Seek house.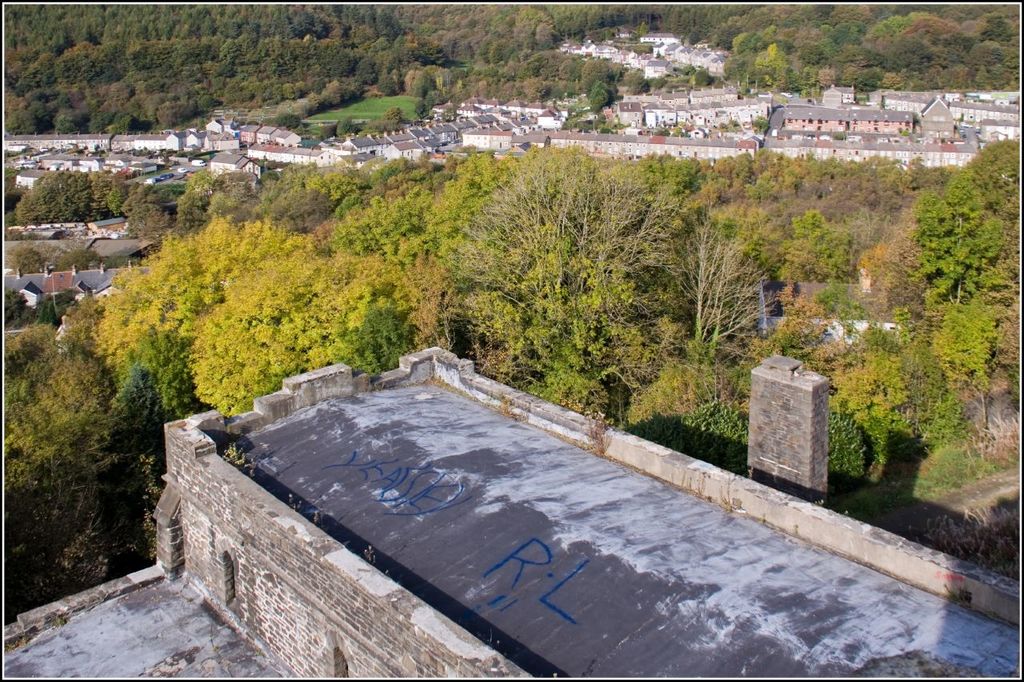
bbox(824, 85, 857, 105).
